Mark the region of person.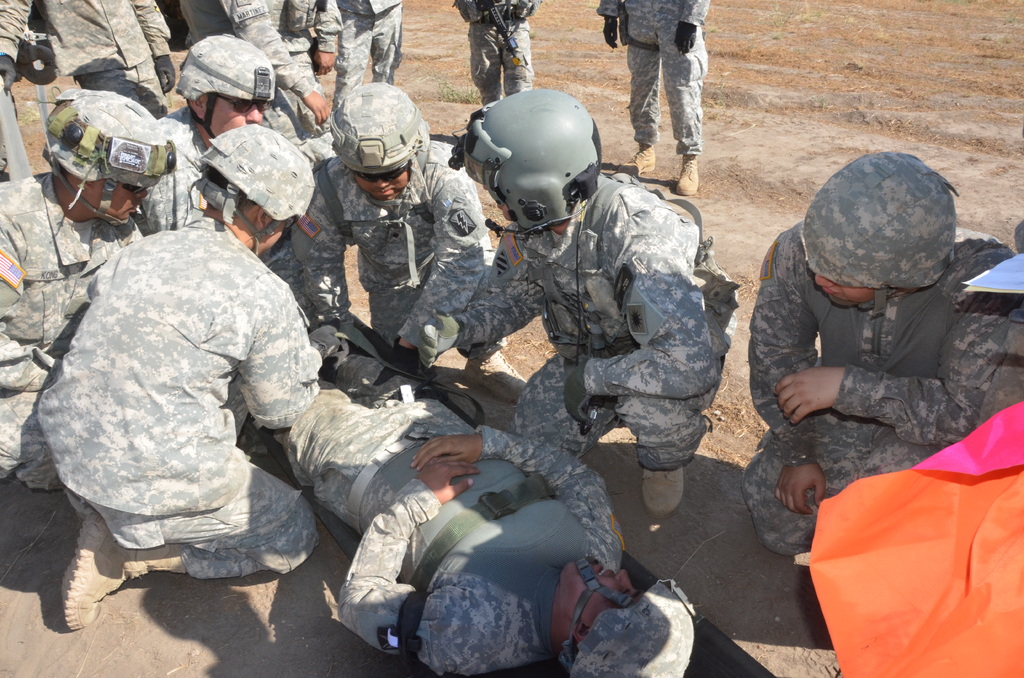
Region: [170,0,355,141].
